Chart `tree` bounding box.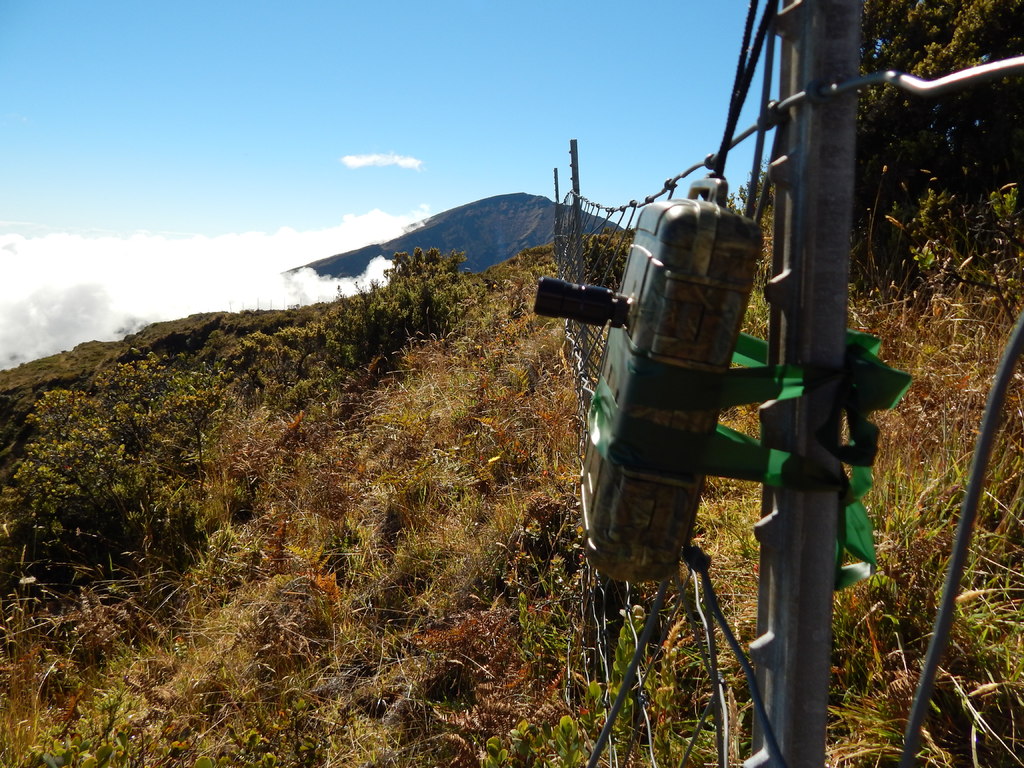
Charted: box(389, 252, 420, 289).
